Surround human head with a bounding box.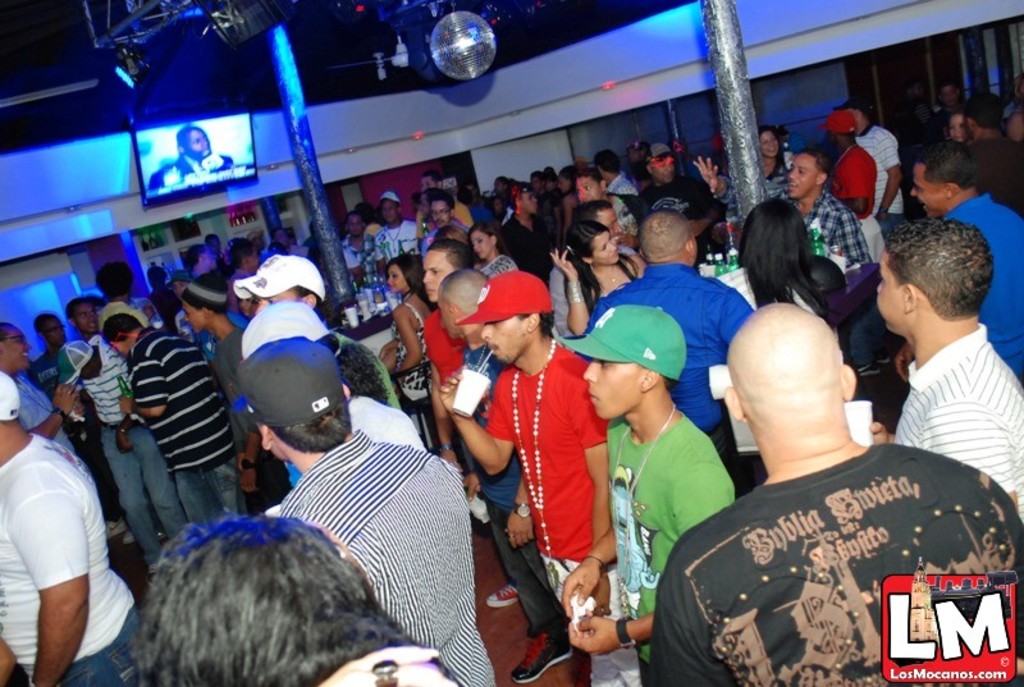
582:306:682:422.
